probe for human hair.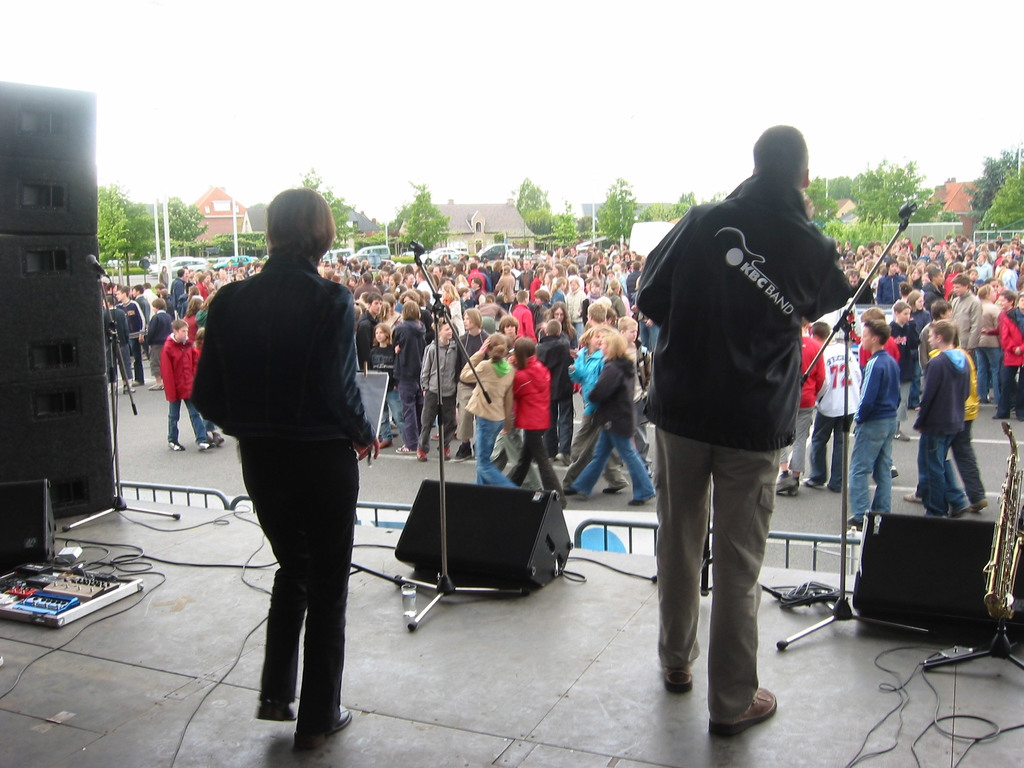
Probe result: {"left": 259, "top": 184, "right": 328, "bottom": 259}.
